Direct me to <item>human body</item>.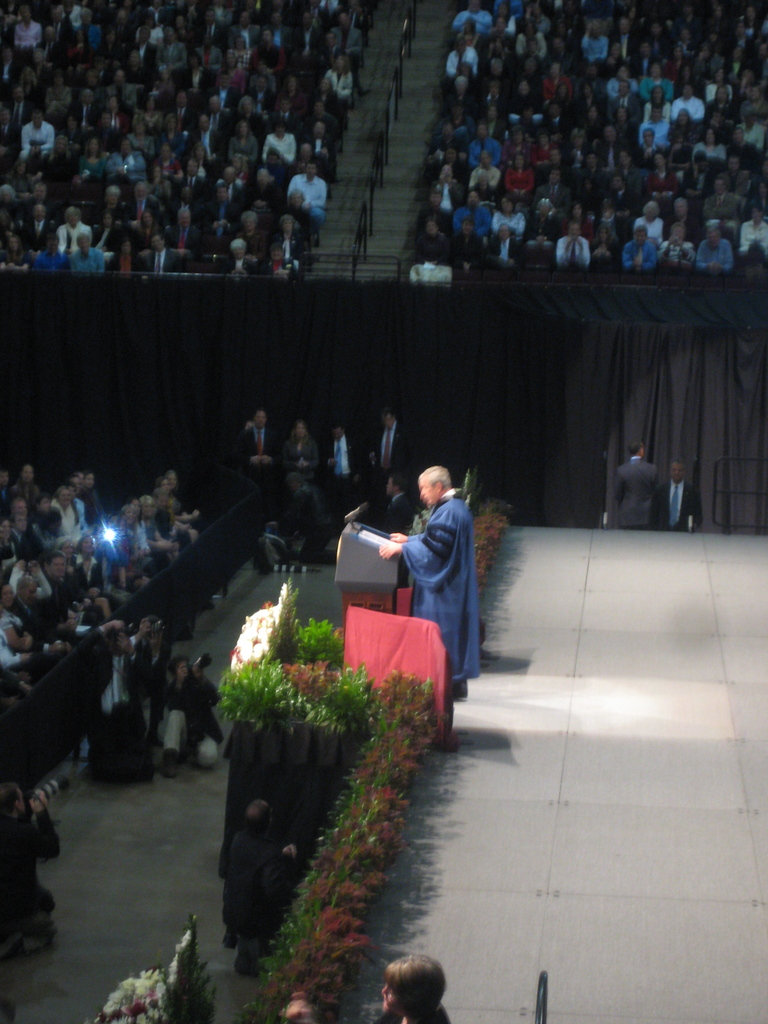
Direction: <box>319,420,368,474</box>.
